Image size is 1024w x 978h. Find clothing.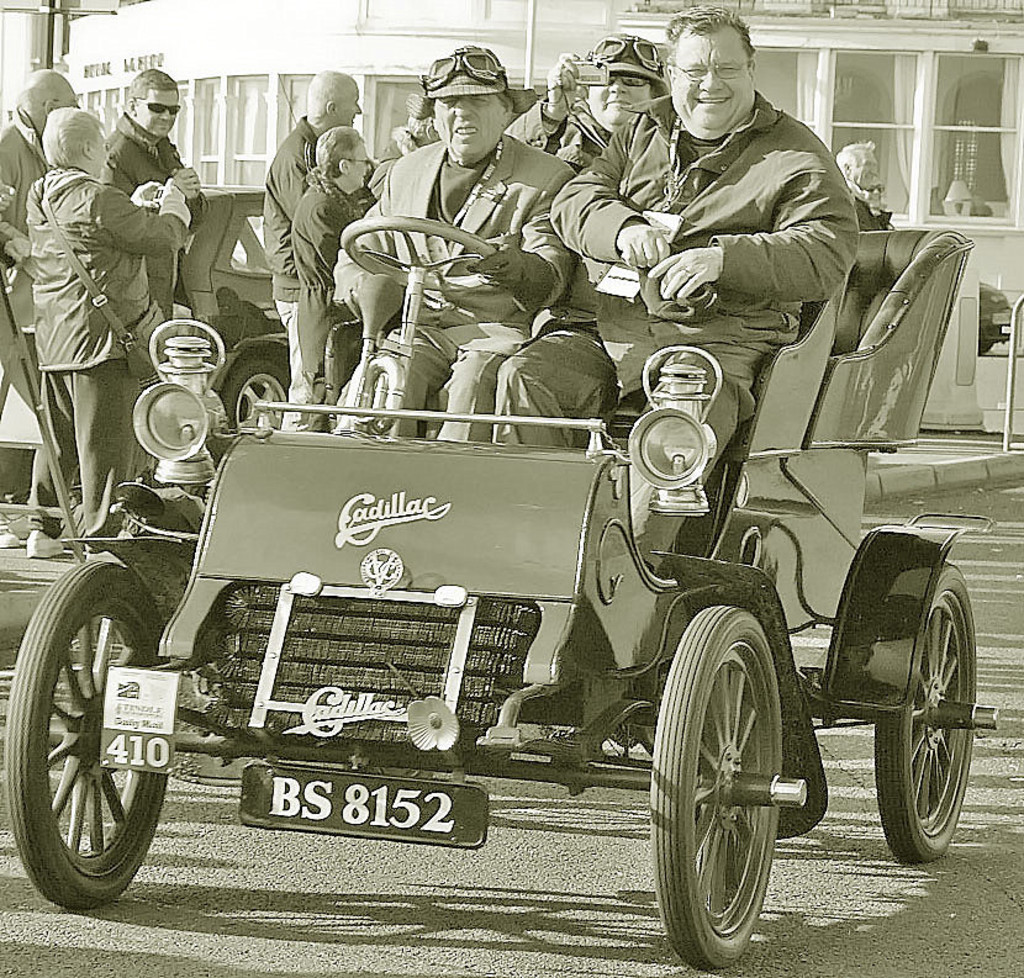
{"left": 507, "top": 94, "right": 609, "bottom": 174}.
